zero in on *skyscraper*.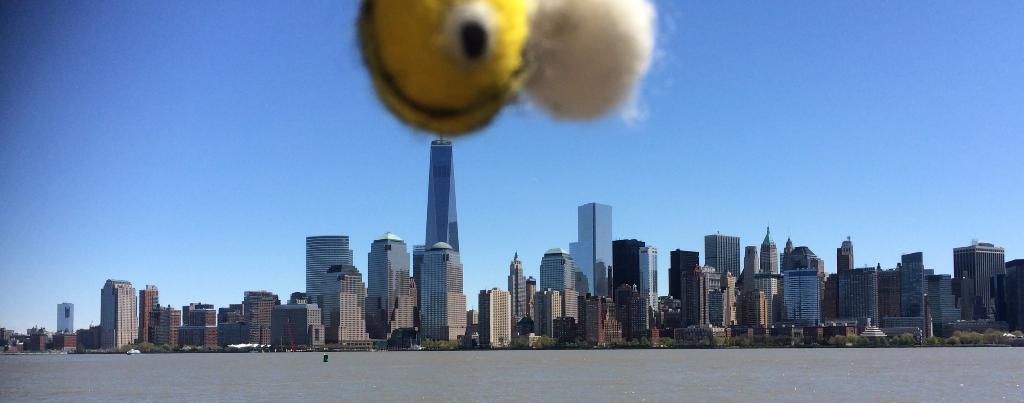
Zeroed in: (953,232,1014,324).
